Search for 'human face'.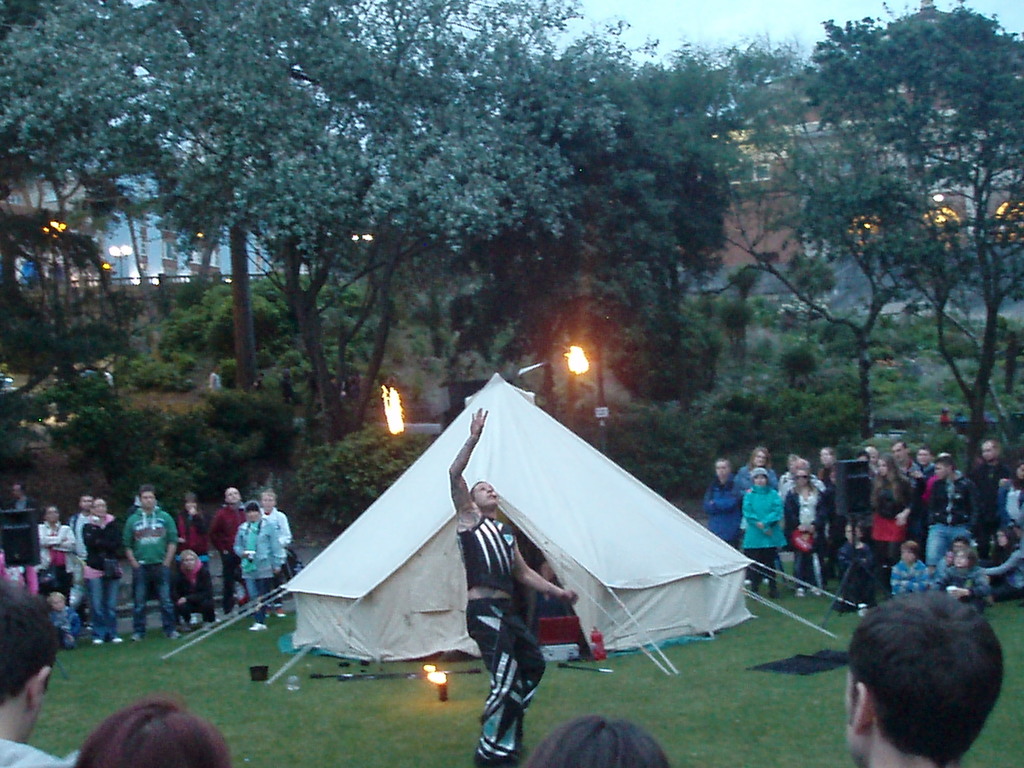
Found at {"x1": 185, "y1": 500, "x2": 198, "y2": 513}.
